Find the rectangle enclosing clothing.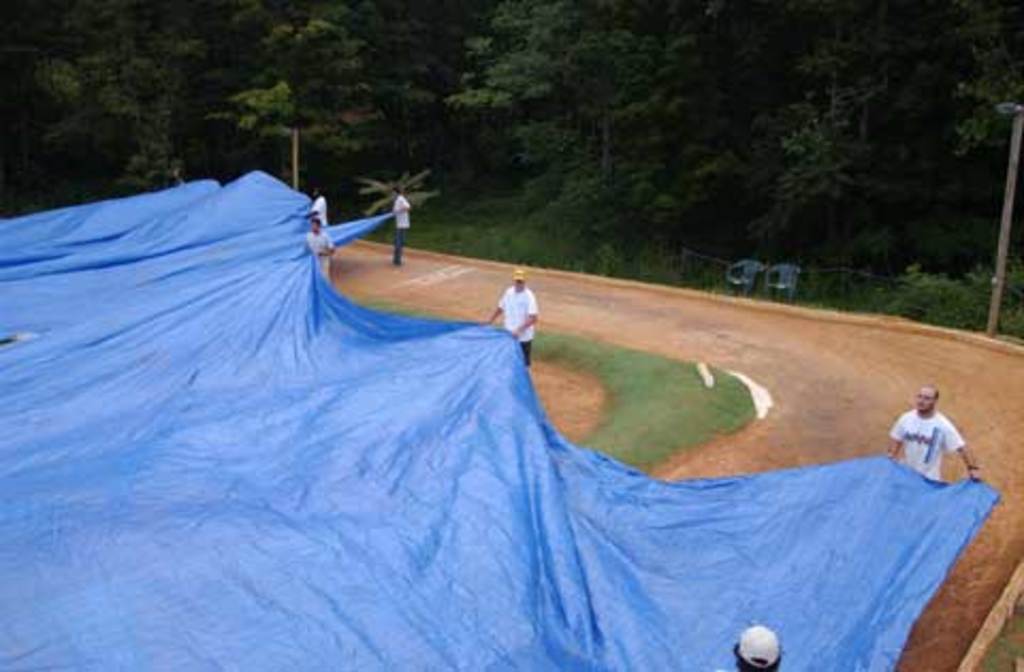
(491, 286, 542, 371).
